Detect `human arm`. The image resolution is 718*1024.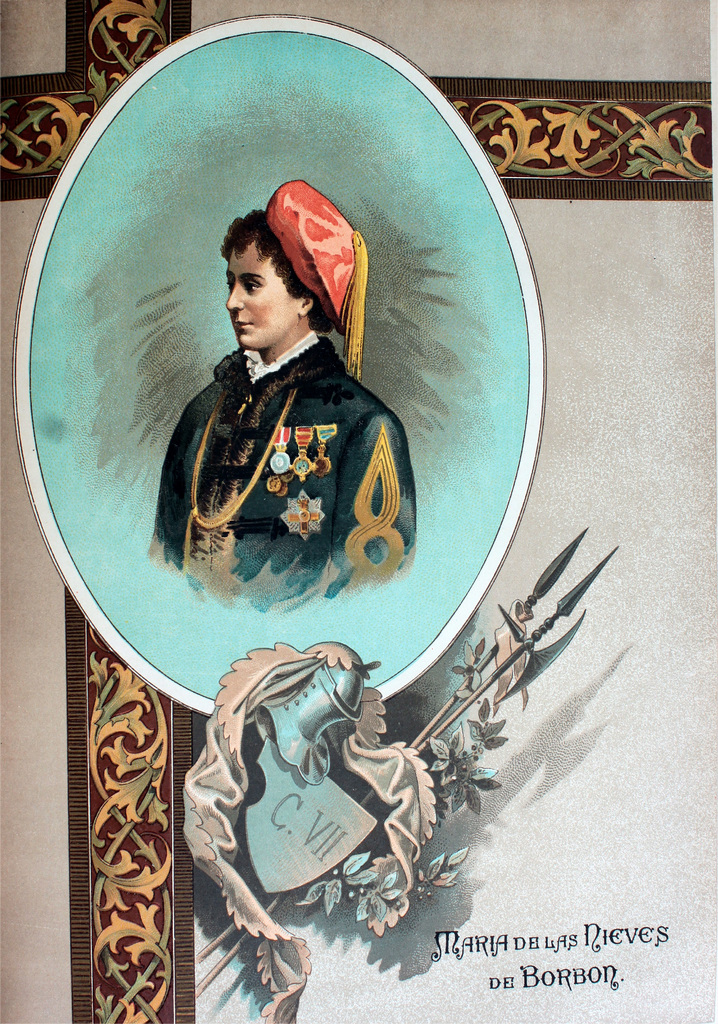
left=335, top=377, right=436, bottom=596.
